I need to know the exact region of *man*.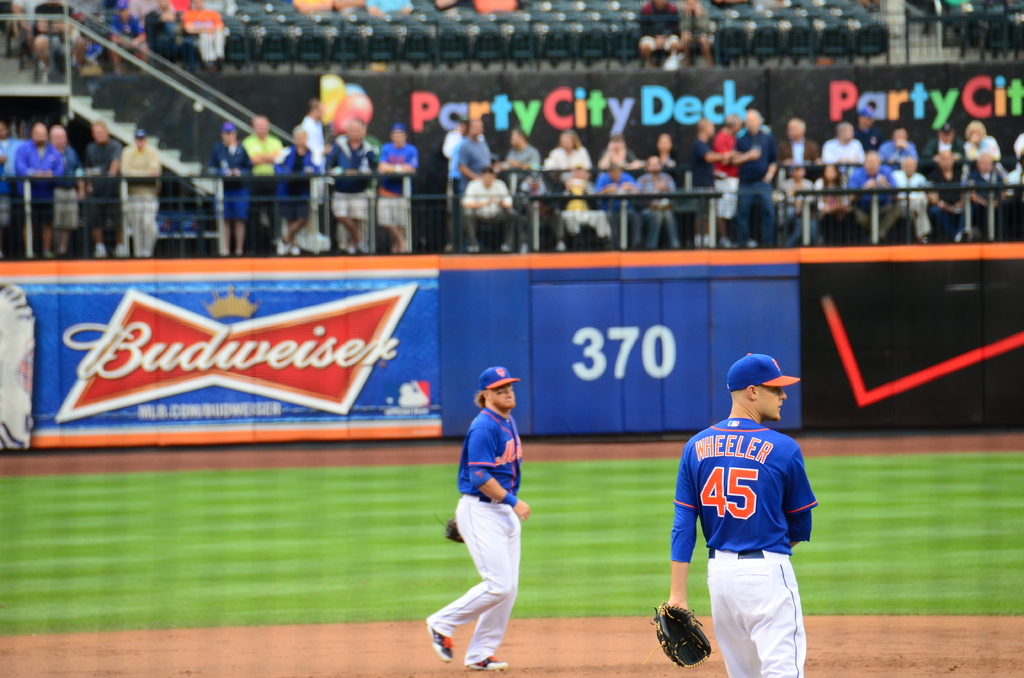
Region: [782, 117, 817, 167].
